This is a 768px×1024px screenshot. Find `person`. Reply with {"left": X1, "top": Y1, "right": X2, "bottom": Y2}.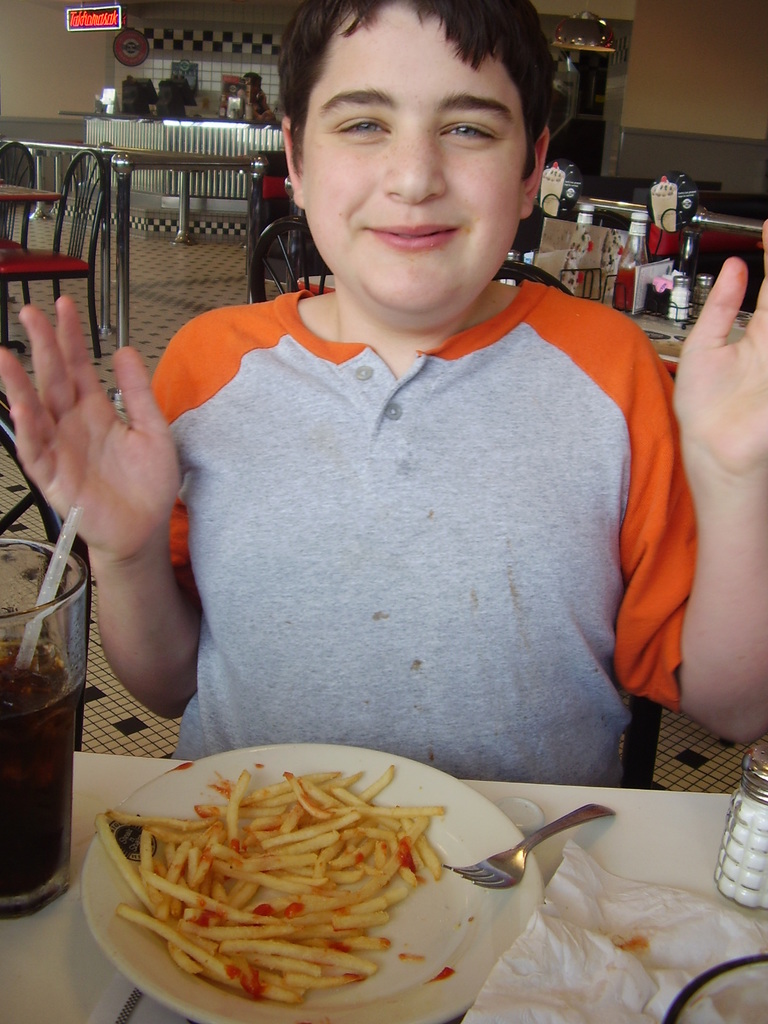
{"left": 0, "top": 0, "right": 767, "bottom": 787}.
